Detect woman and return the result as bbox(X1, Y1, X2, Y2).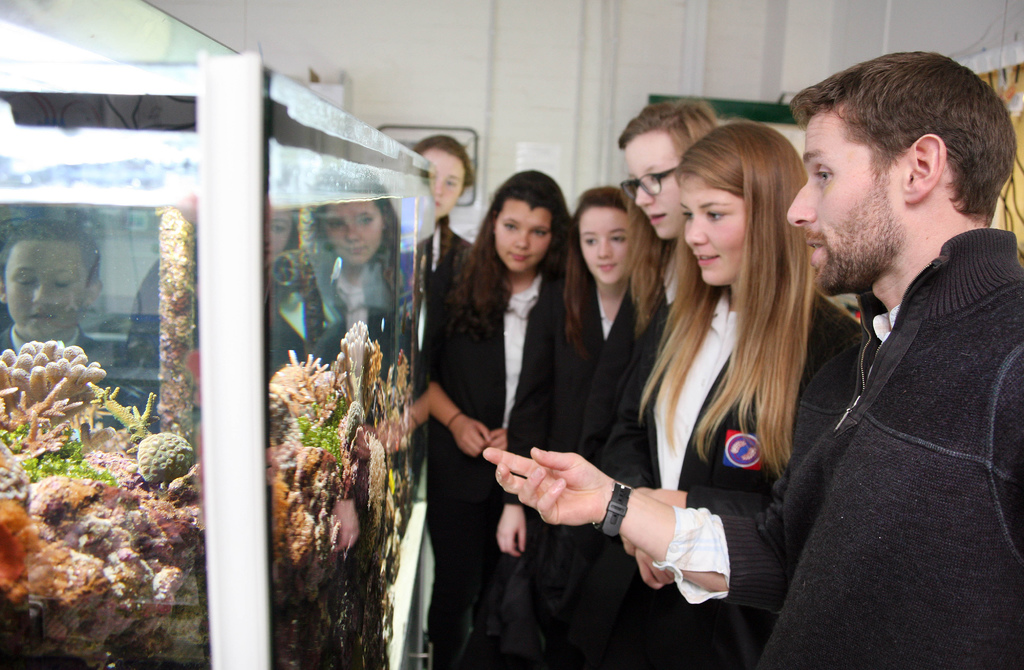
bbox(630, 116, 869, 669).
